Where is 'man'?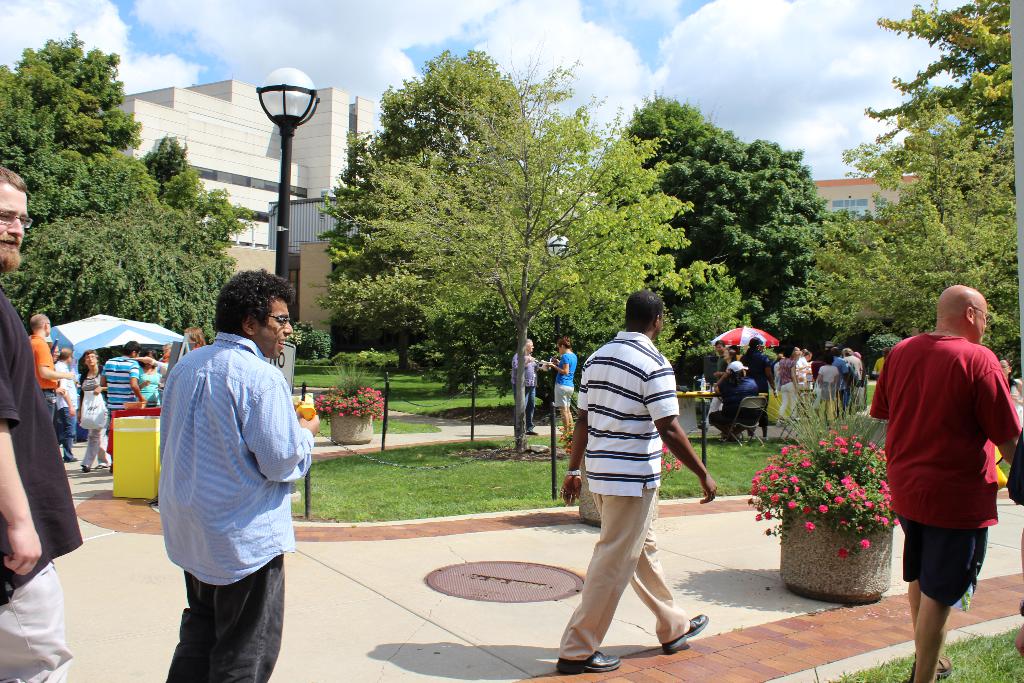
bbox=[0, 162, 82, 682].
